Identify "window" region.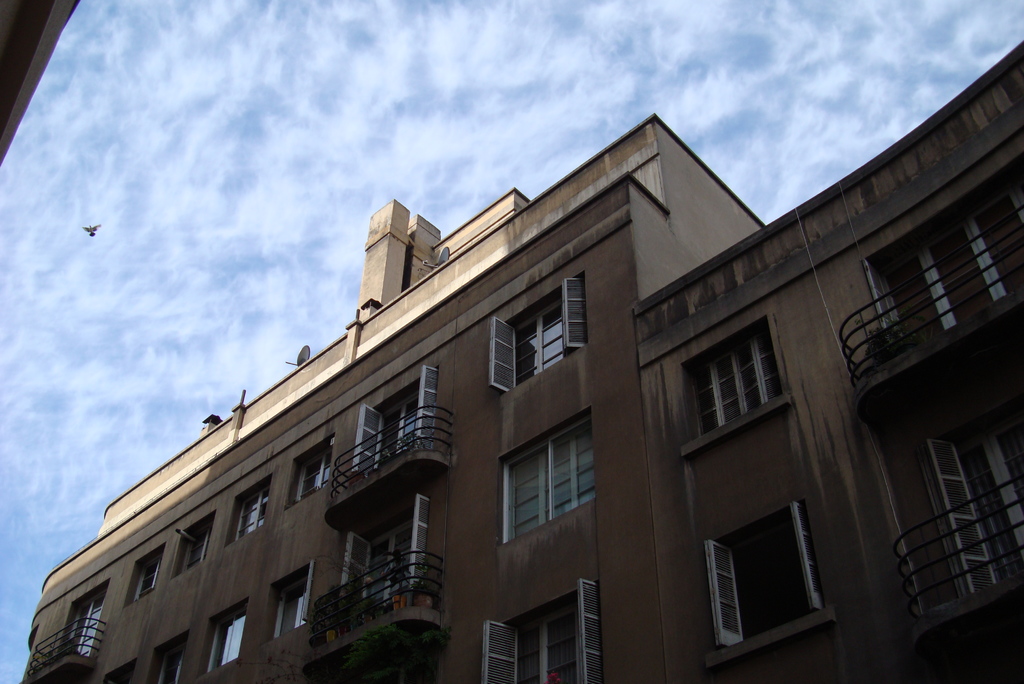
Region: left=166, top=507, right=215, bottom=578.
